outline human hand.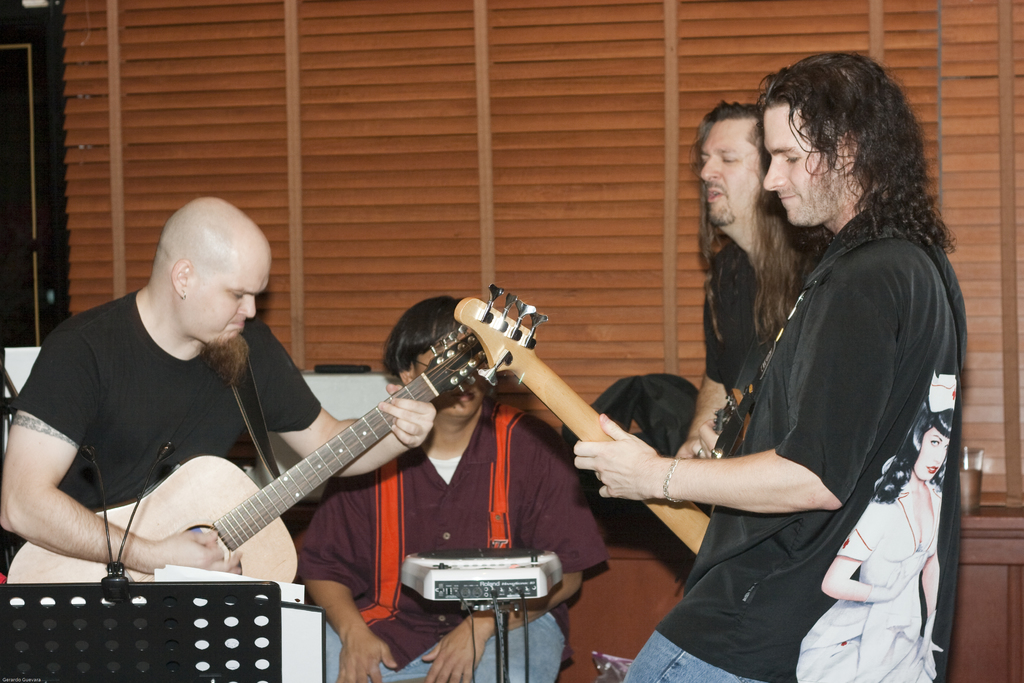
Outline: [335, 626, 396, 682].
